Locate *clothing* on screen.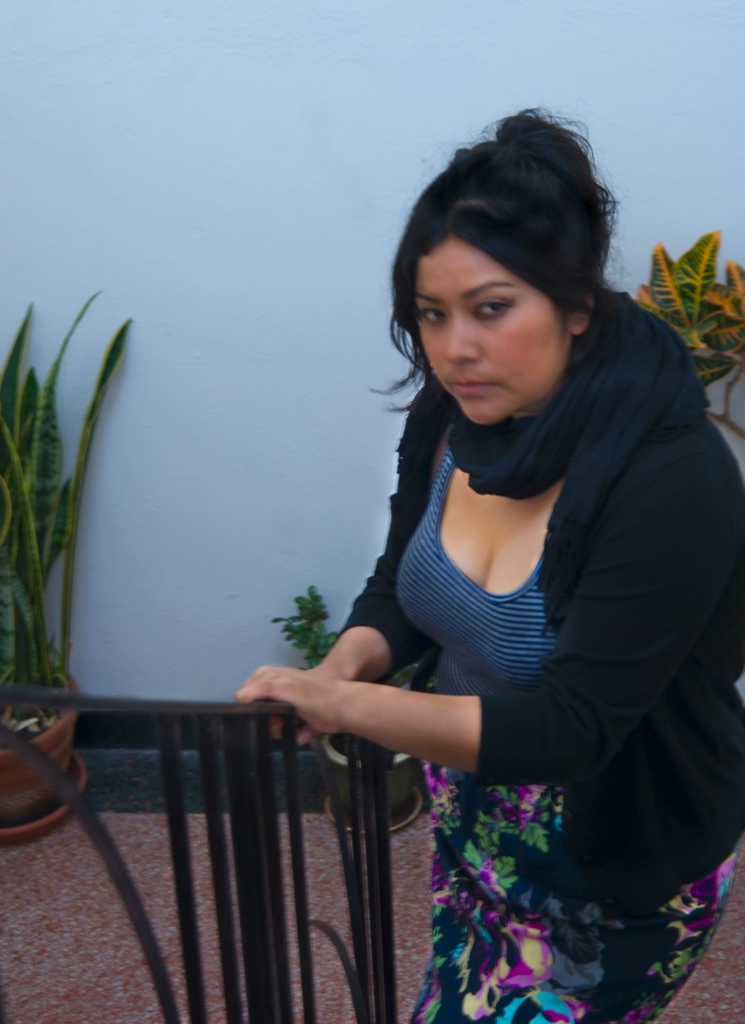
On screen at [left=292, top=307, right=722, bottom=892].
